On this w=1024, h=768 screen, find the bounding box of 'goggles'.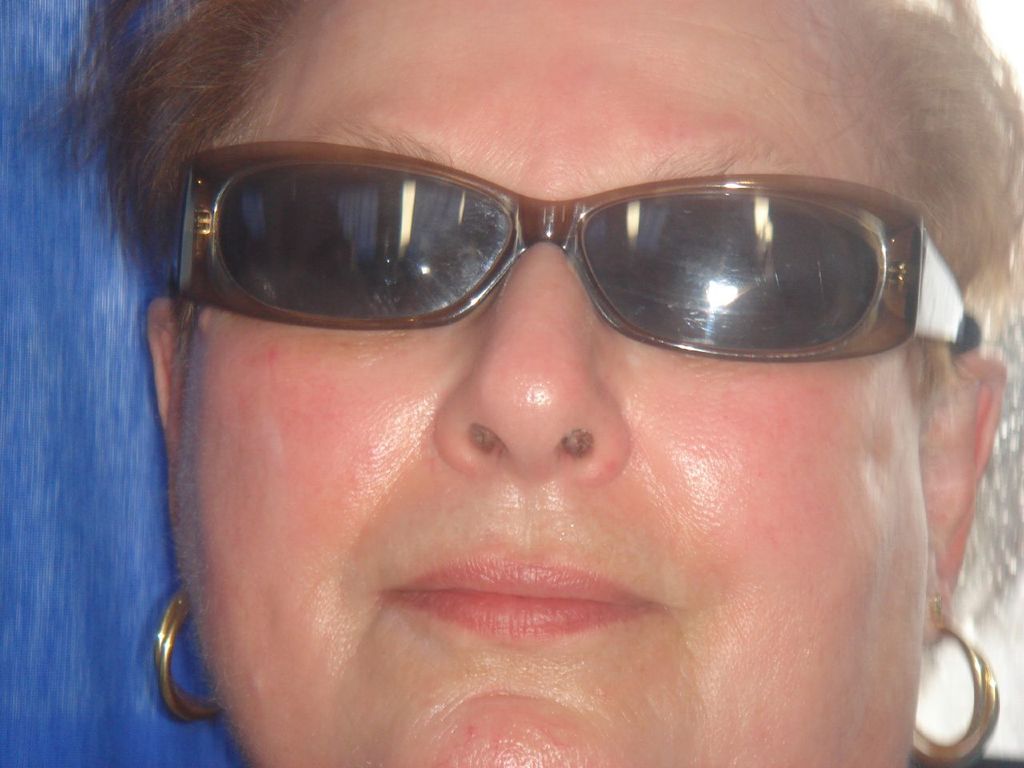
Bounding box: Rect(127, 147, 979, 386).
